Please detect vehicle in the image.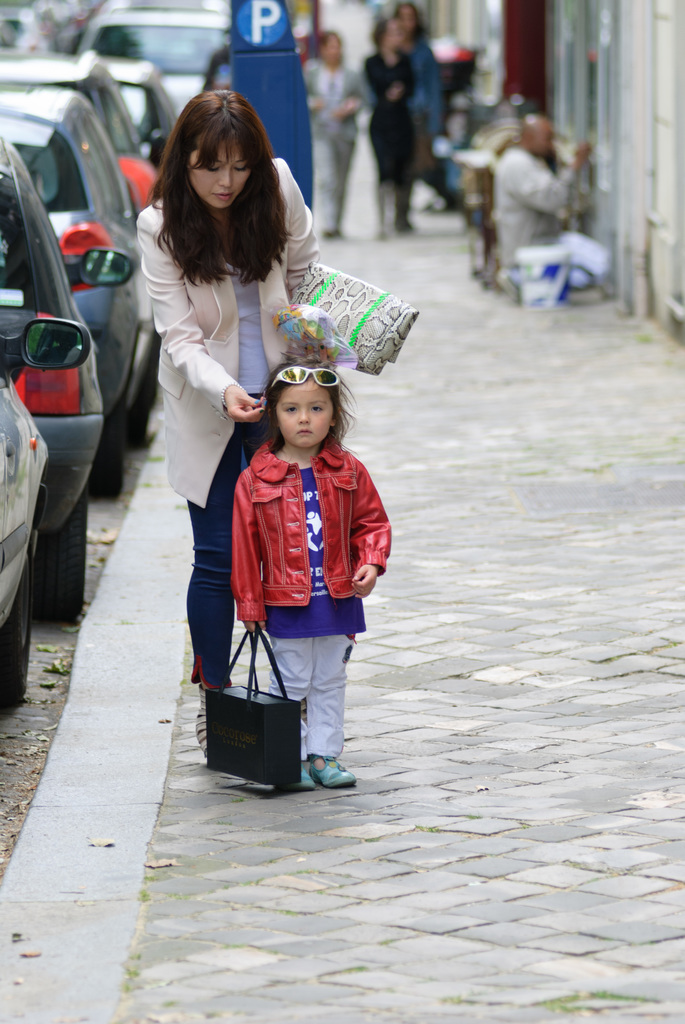
0/316/81/713.
